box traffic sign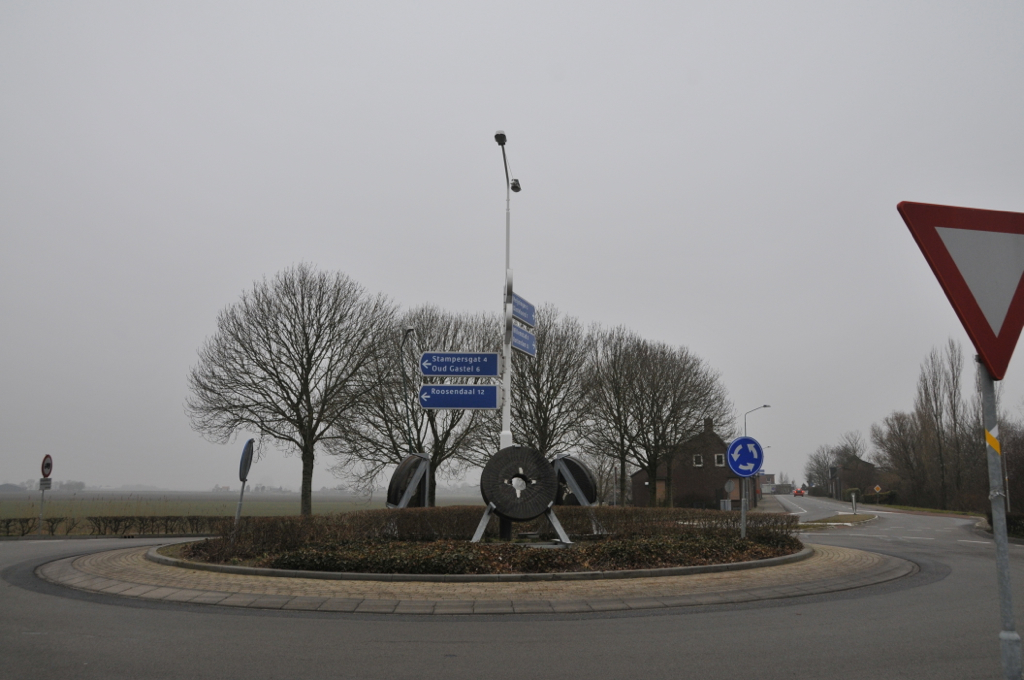
bbox(892, 198, 1023, 383)
